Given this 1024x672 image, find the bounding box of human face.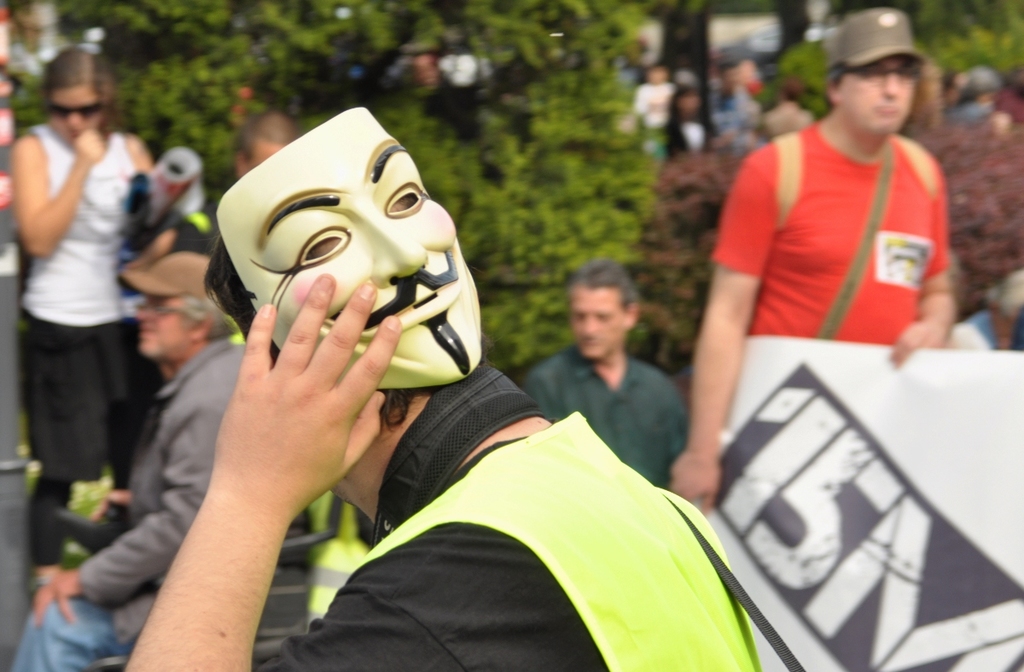
box(46, 79, 104, 143).
